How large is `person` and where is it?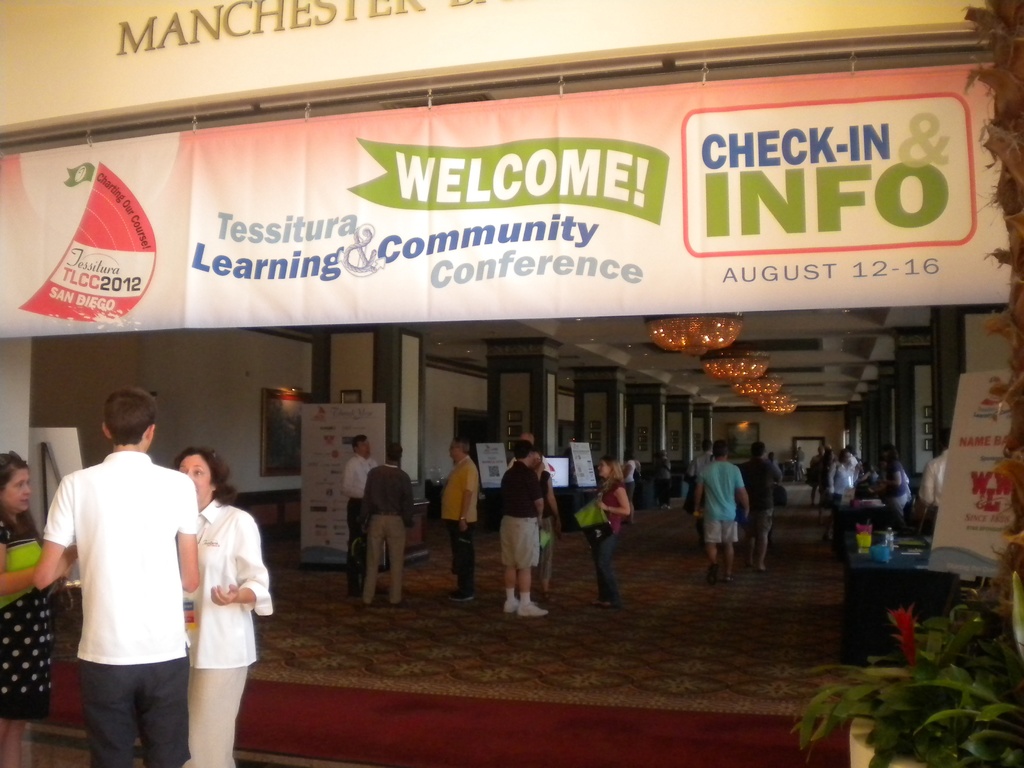
Bounding box: (x1=506, y1=434, x2=564, y2=601).
